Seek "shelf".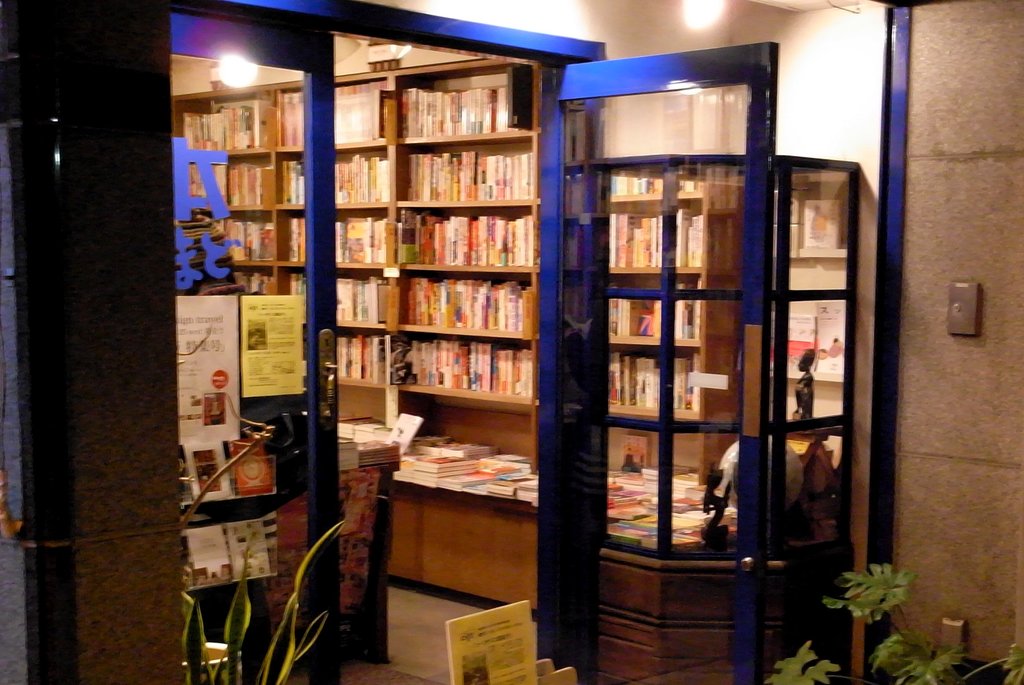
left=404, top=61, right=536, bottom=144.
